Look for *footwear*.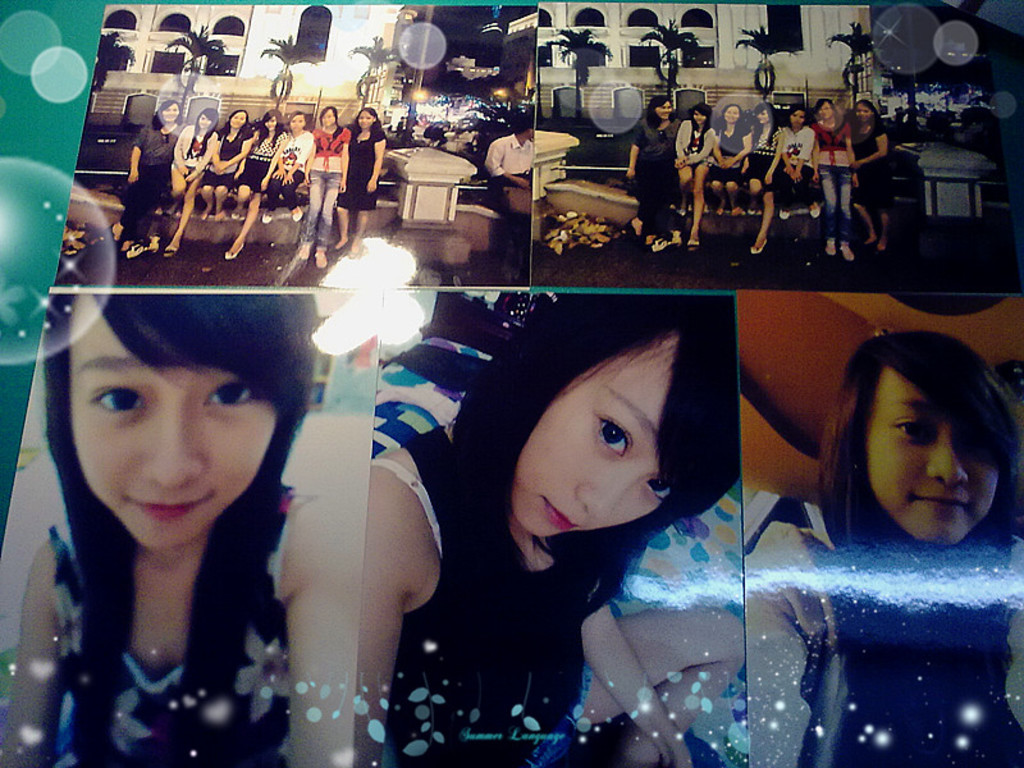
Found: bbox(717, 201, 724, 218).
